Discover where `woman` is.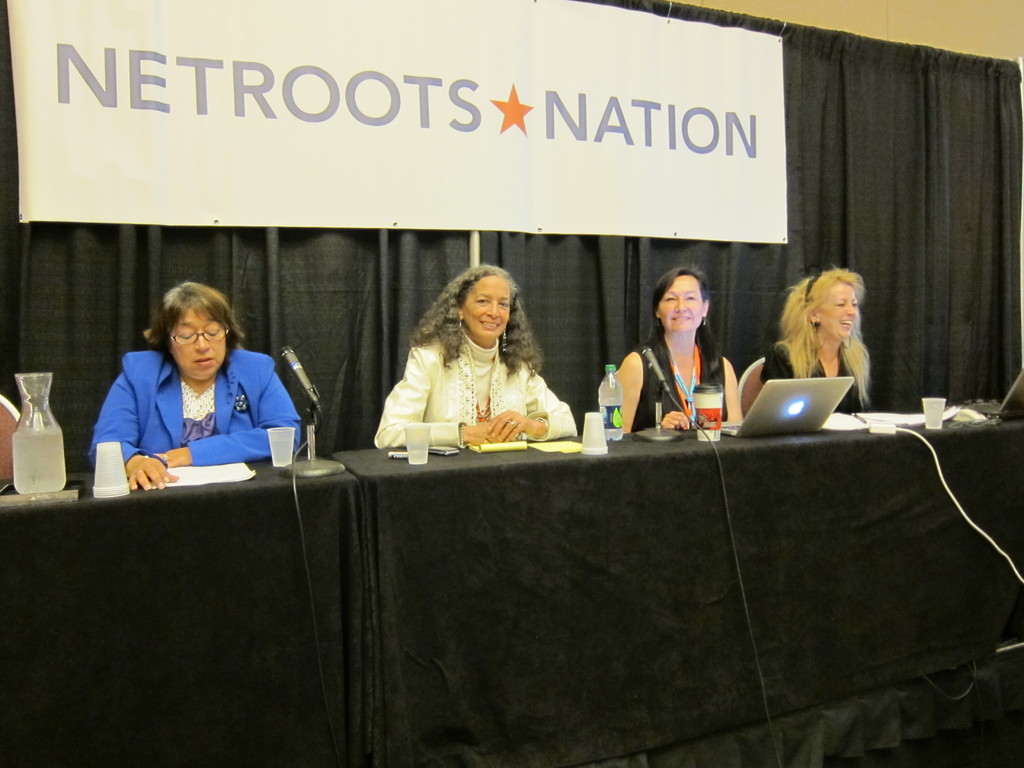
Discovered at detection(366, 271, 572, 447).
